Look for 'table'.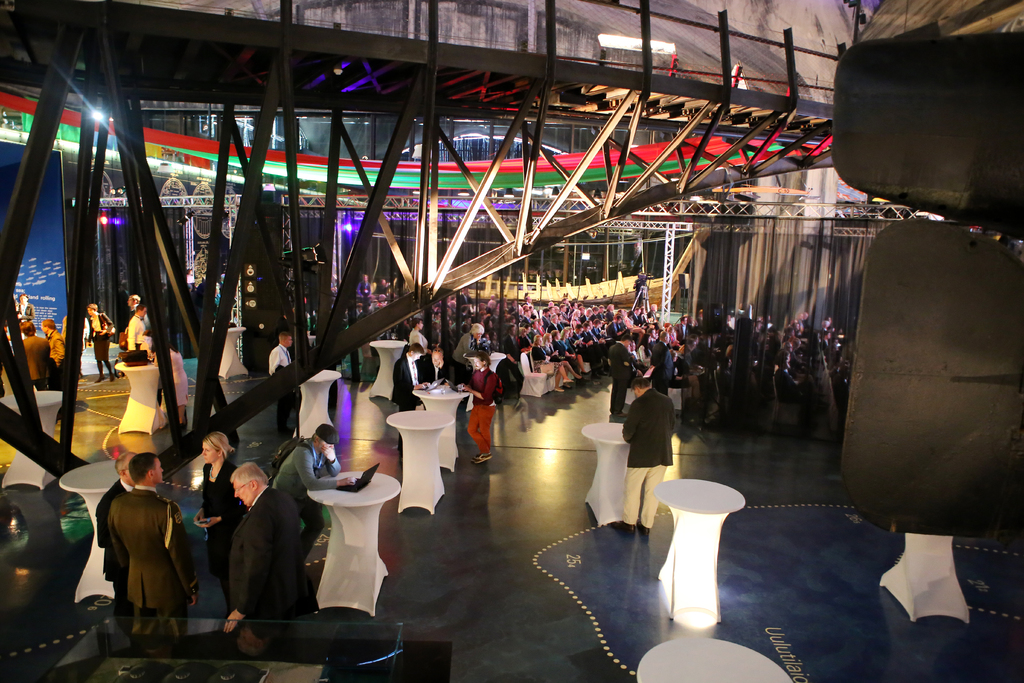
Found: [370,340,409,398].
